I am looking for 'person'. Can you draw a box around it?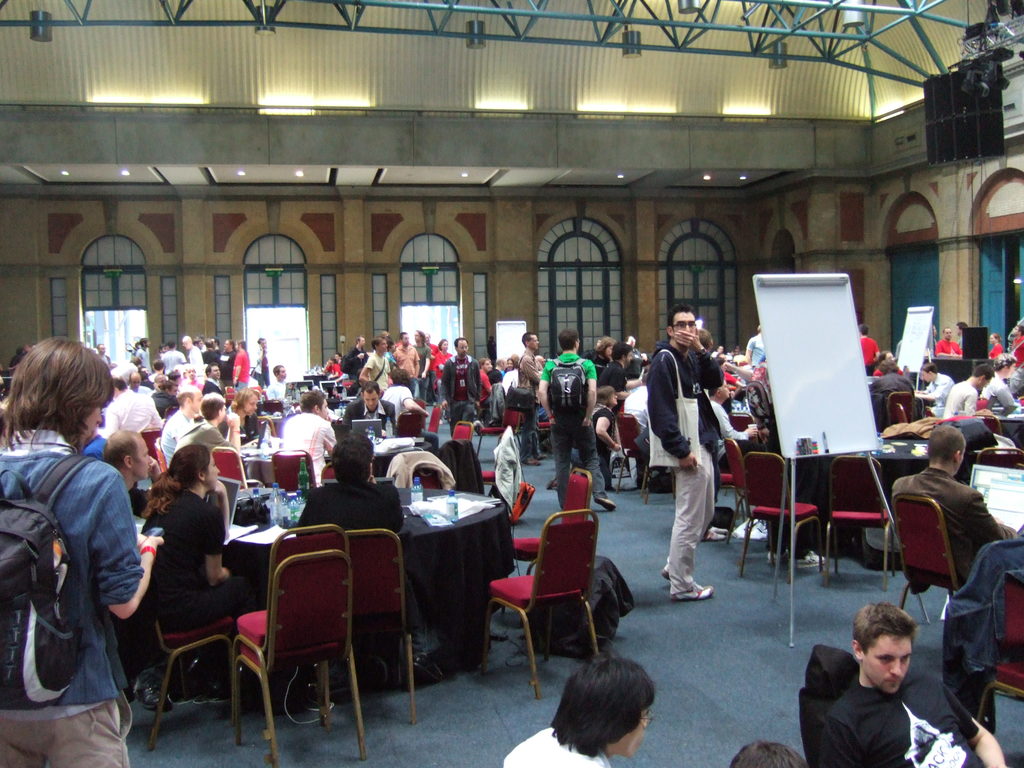
Sure, the bounding box is bbox=[648, 303, 729, 628].
